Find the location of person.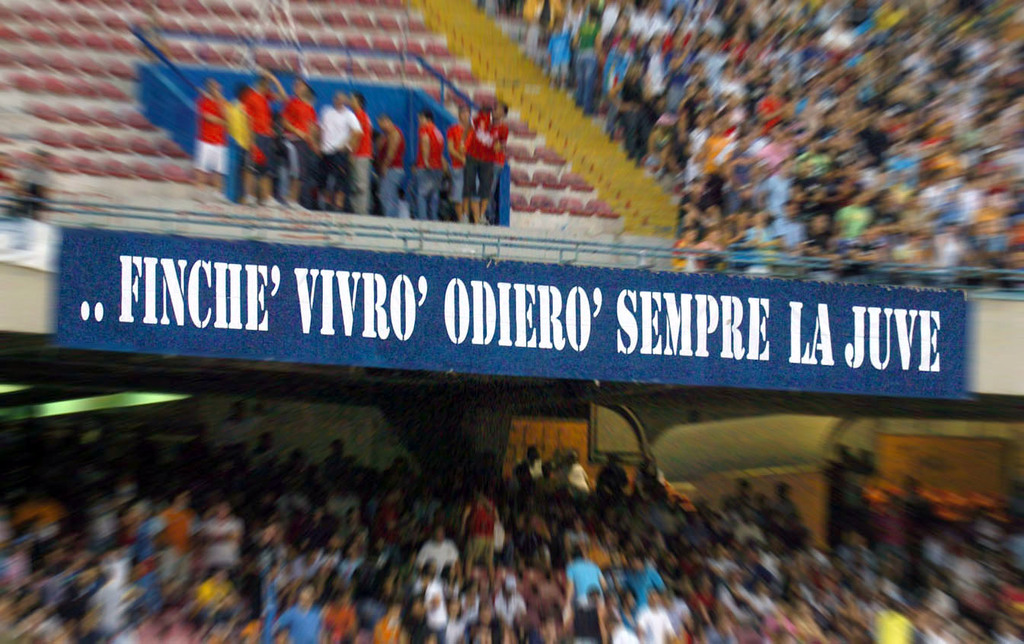
Location: bbox=[445, 104, 472, 222].
